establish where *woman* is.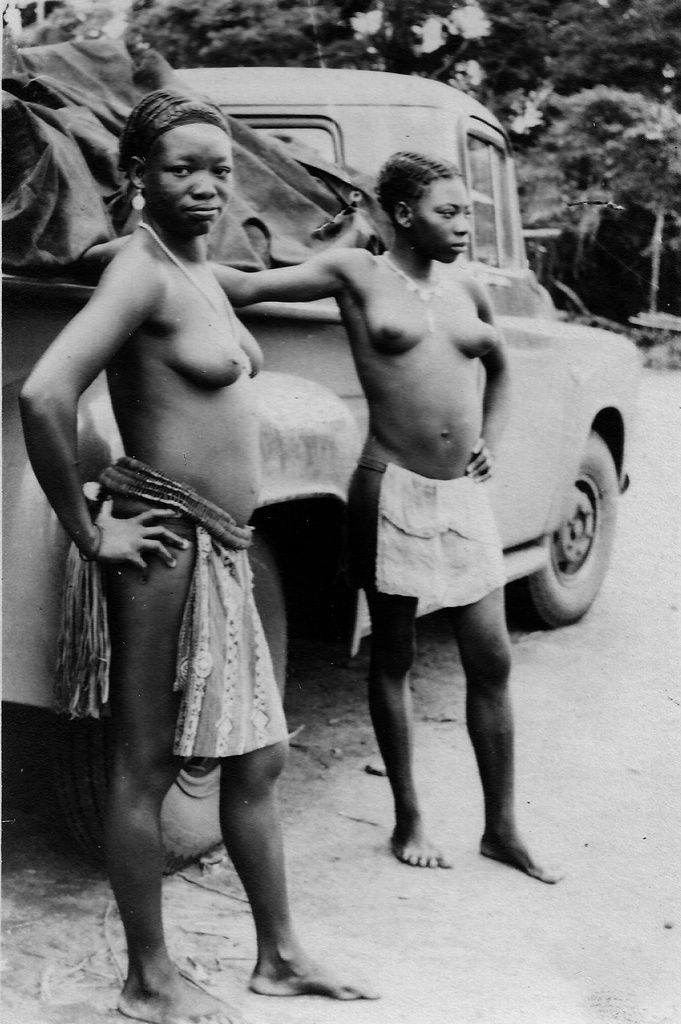
Established at x1=209, y1=152, x2=553, y2=886.
